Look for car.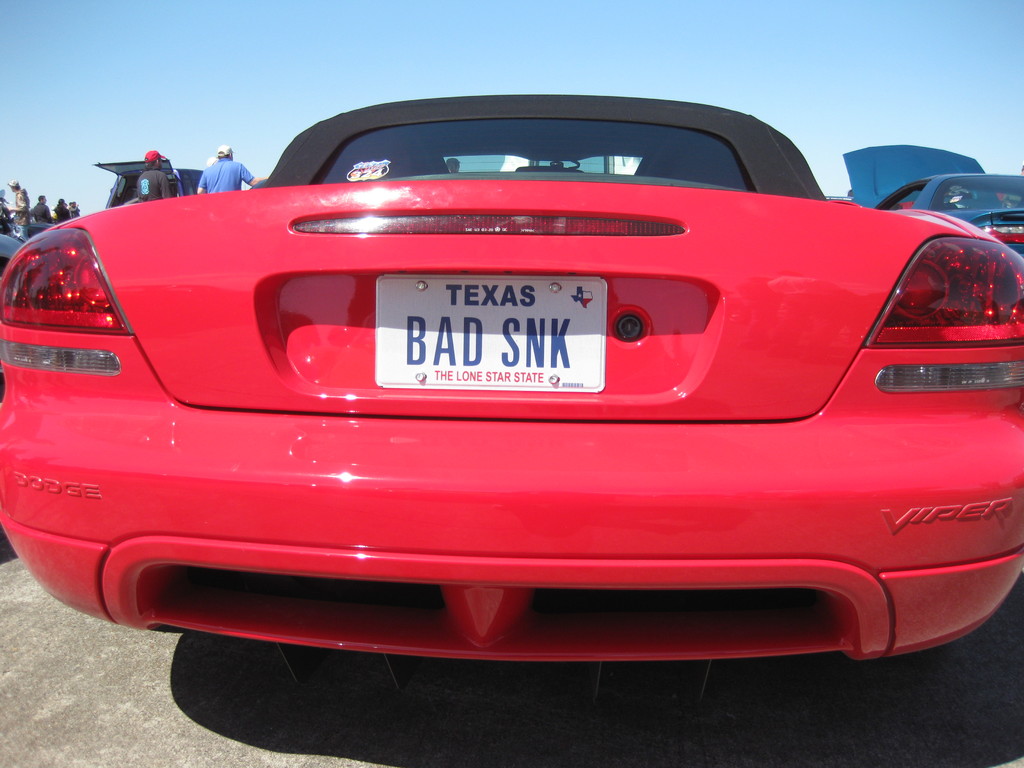
Found: Rect(92, 156, 204, 211).
